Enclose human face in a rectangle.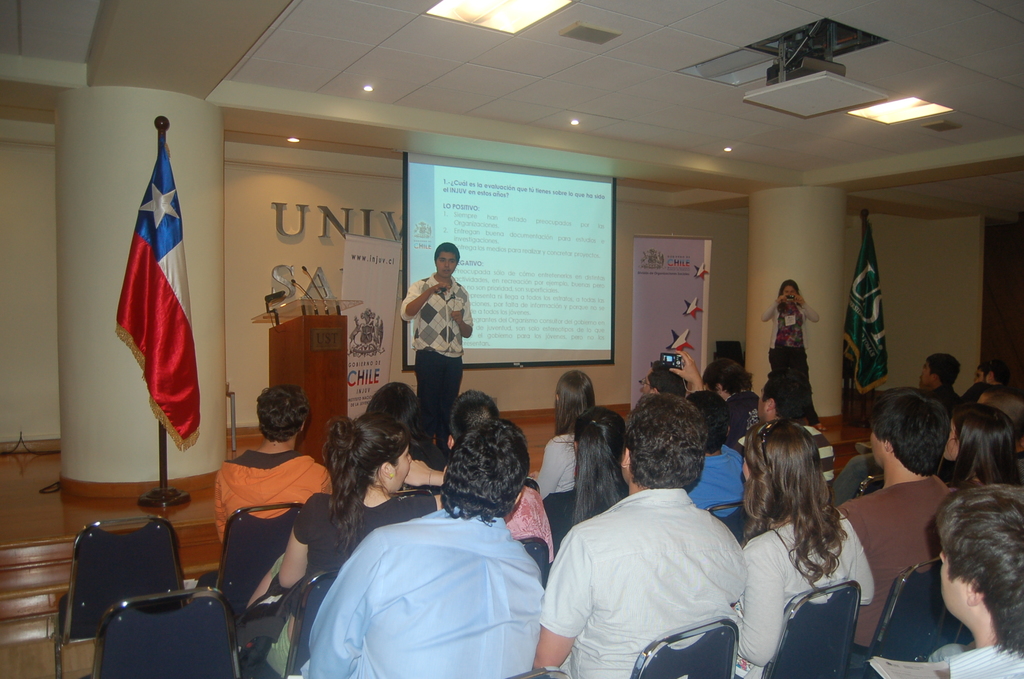
box=[742, 461, 749, 481].
